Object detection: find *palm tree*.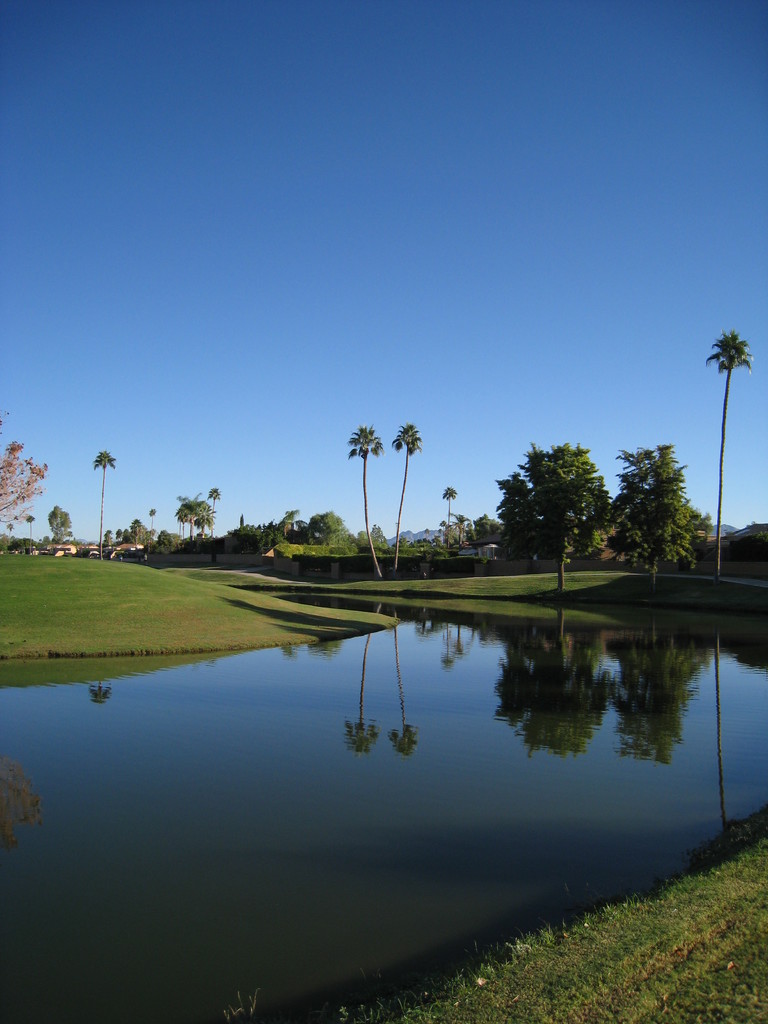
box(701, 323, 759, 564).
